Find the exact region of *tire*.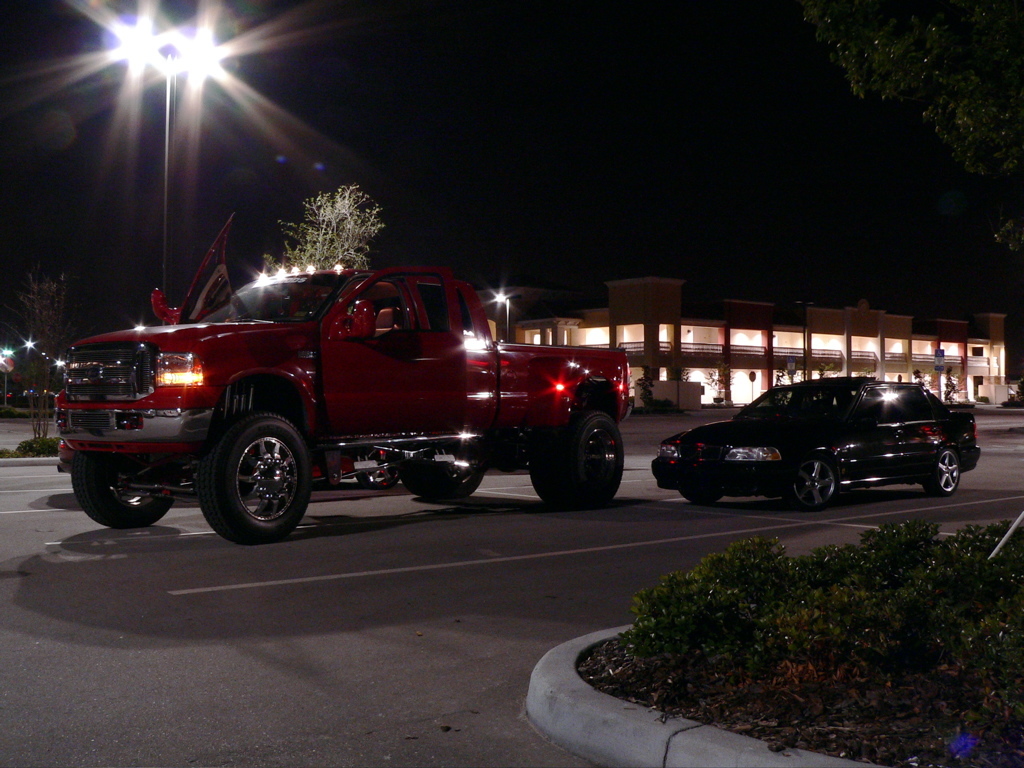
Exact region: (left=70, top=456, right=181, bottom=528).
